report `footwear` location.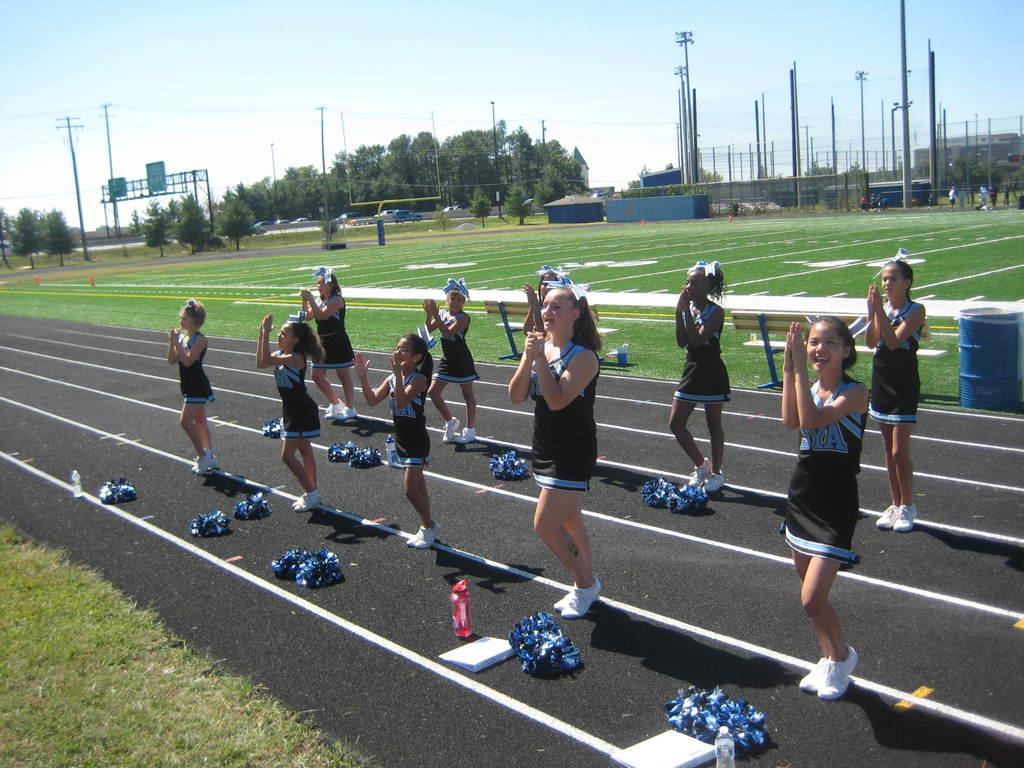
Report: [193,454,218,467].
